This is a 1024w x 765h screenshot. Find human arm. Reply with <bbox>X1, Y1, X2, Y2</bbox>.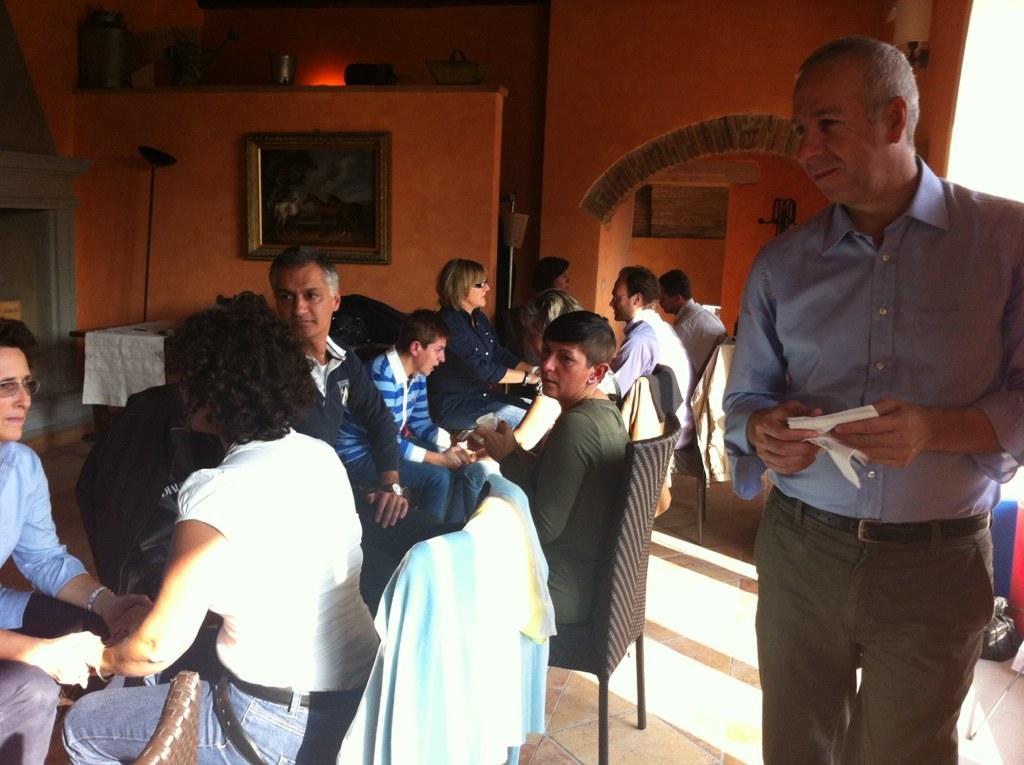
<bbox>491, 417, 544, 460</bbox>.
